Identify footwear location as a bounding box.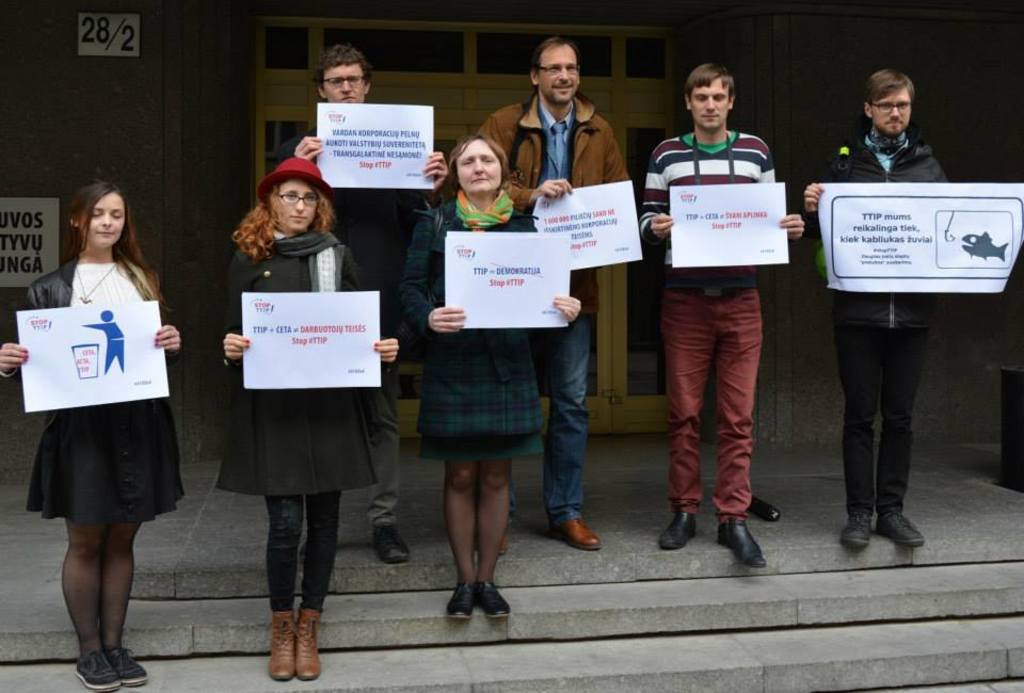
locate(106, 634, 159, 687).
